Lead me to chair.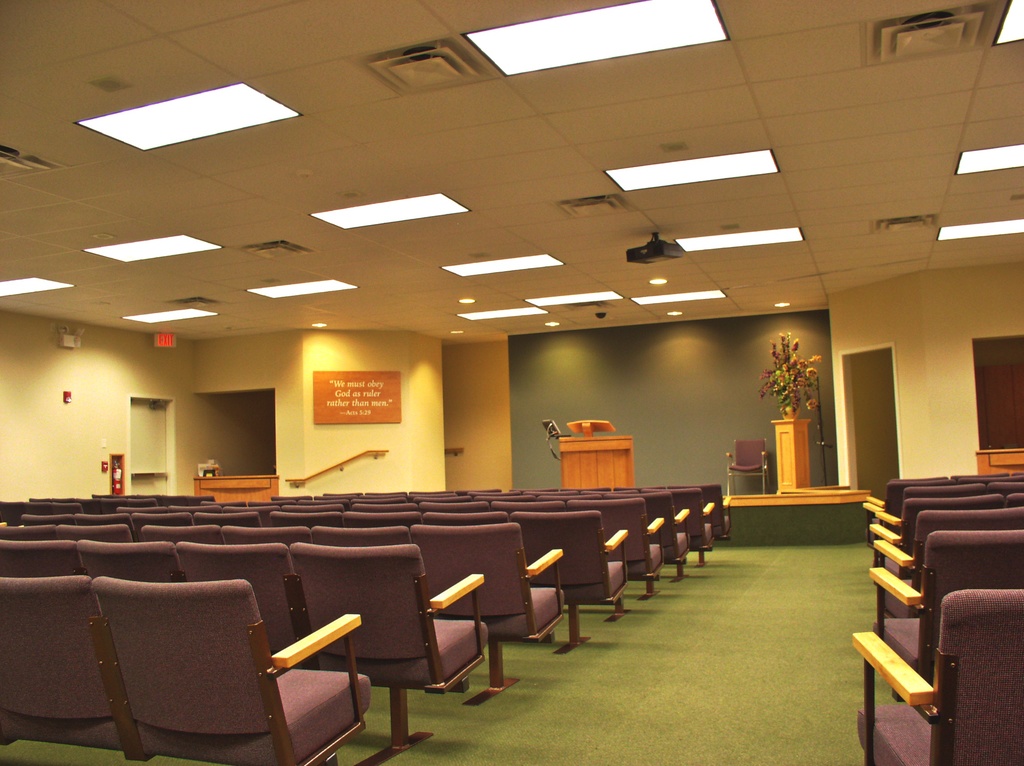
Lead to (0,573,150,765).
